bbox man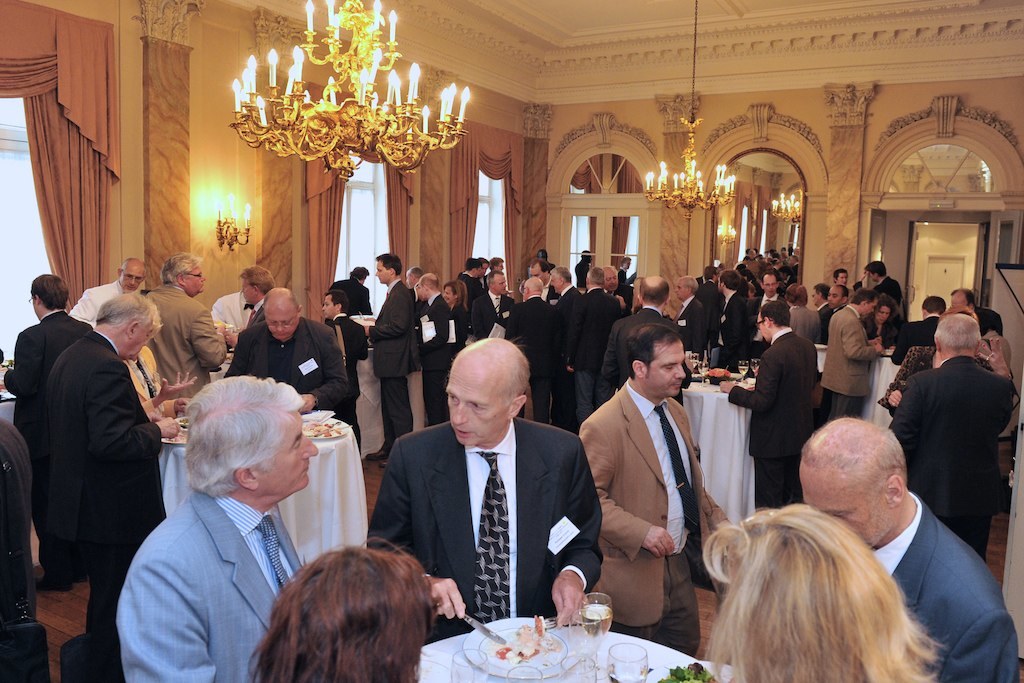
{"left": 807, "top": 285, "right": 877, "bottom": 422}
